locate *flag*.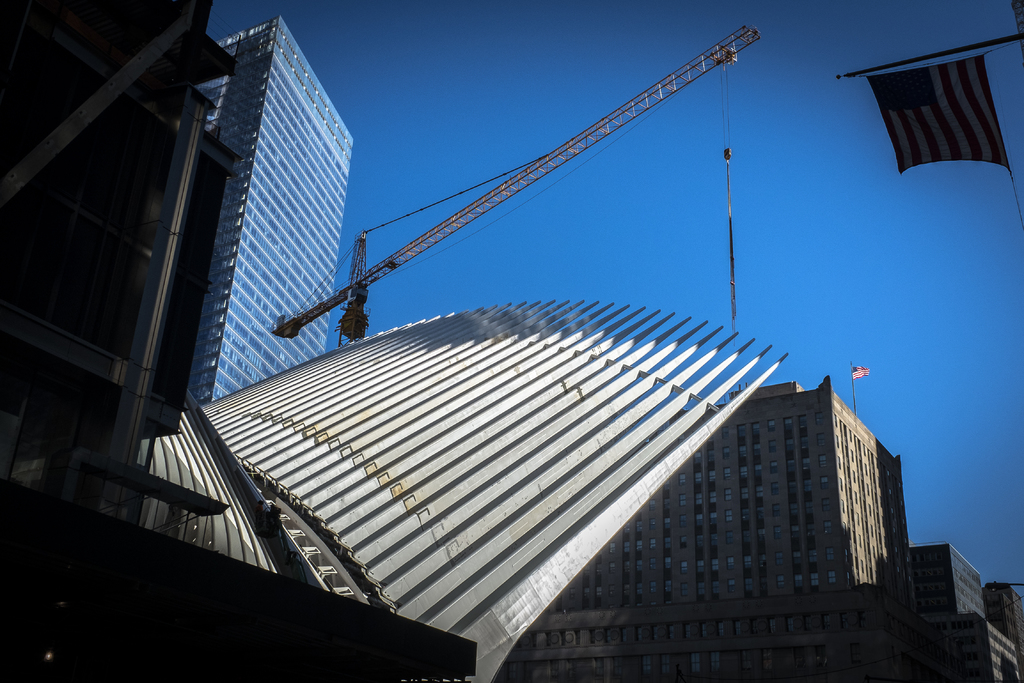
Bounding box: {"x1": 851, "y1": 363, "x2": 876, "y2": 385}.
